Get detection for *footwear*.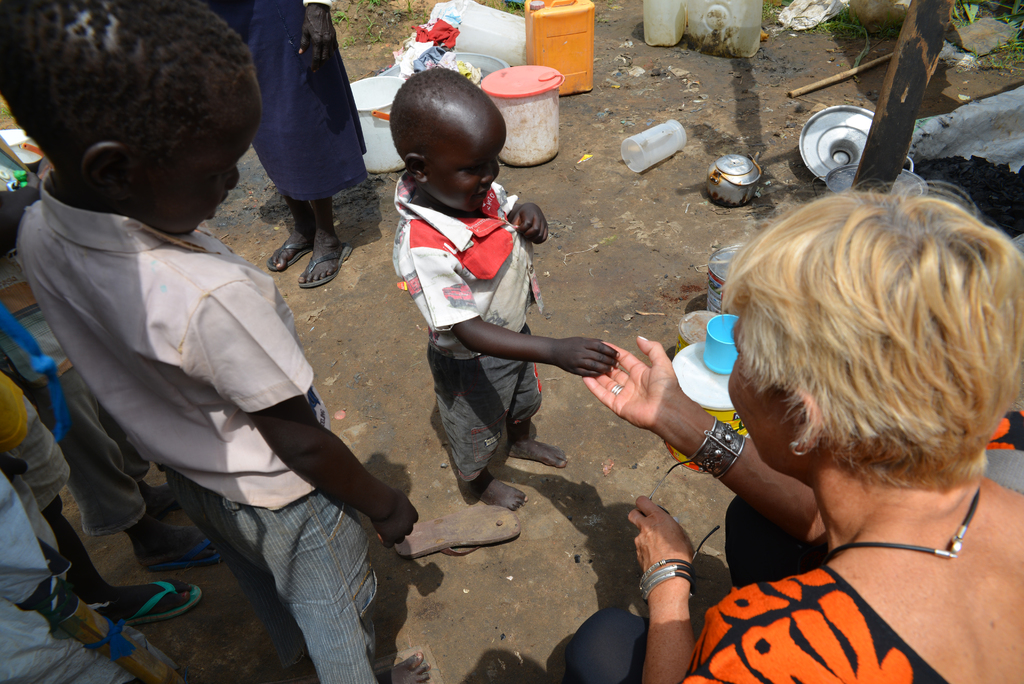
Detection: rect(121, 580, 202, 626).
